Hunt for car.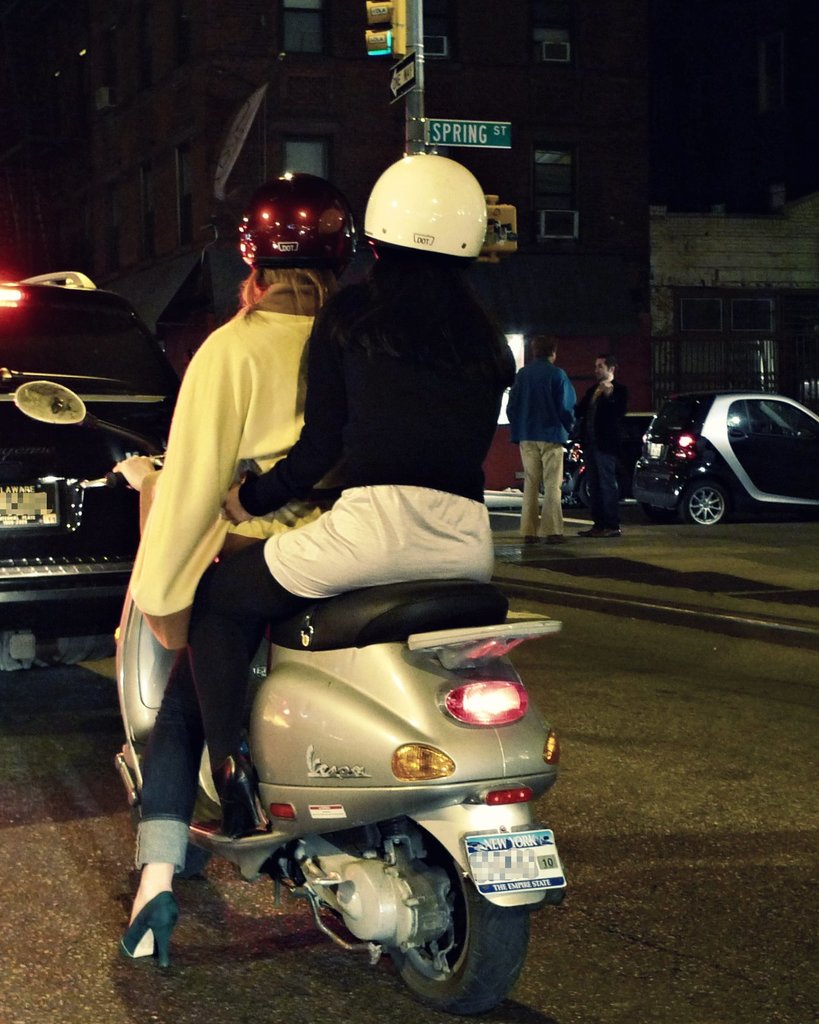
Hunted down at [left=0, top=264, right=177, bottom=685].
